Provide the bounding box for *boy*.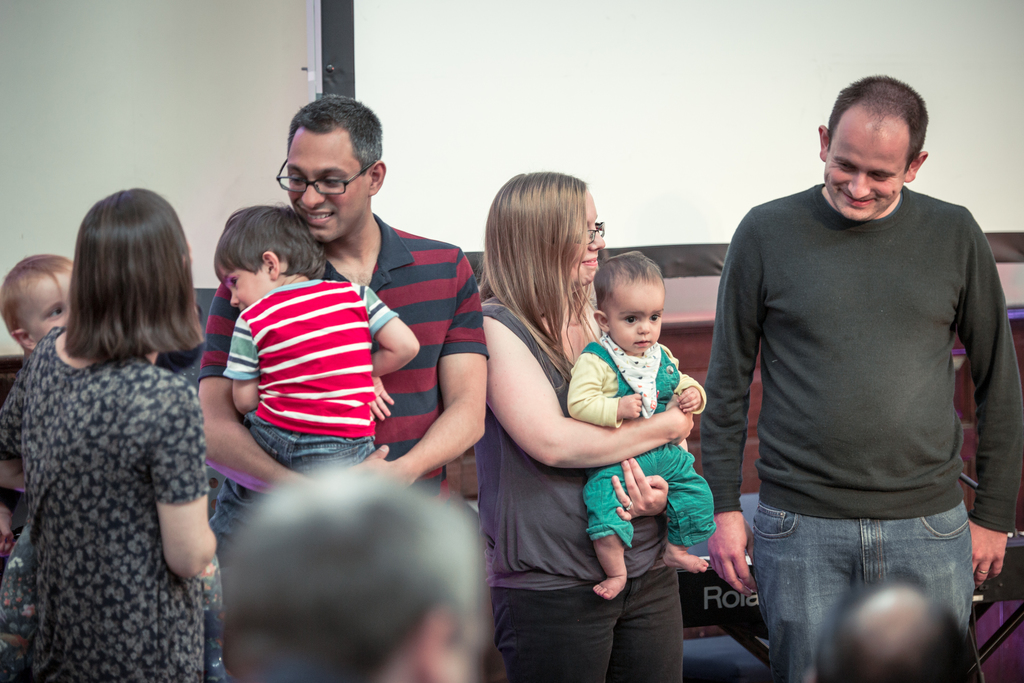
x1=0 y1=252 x2=224 y2=682.
